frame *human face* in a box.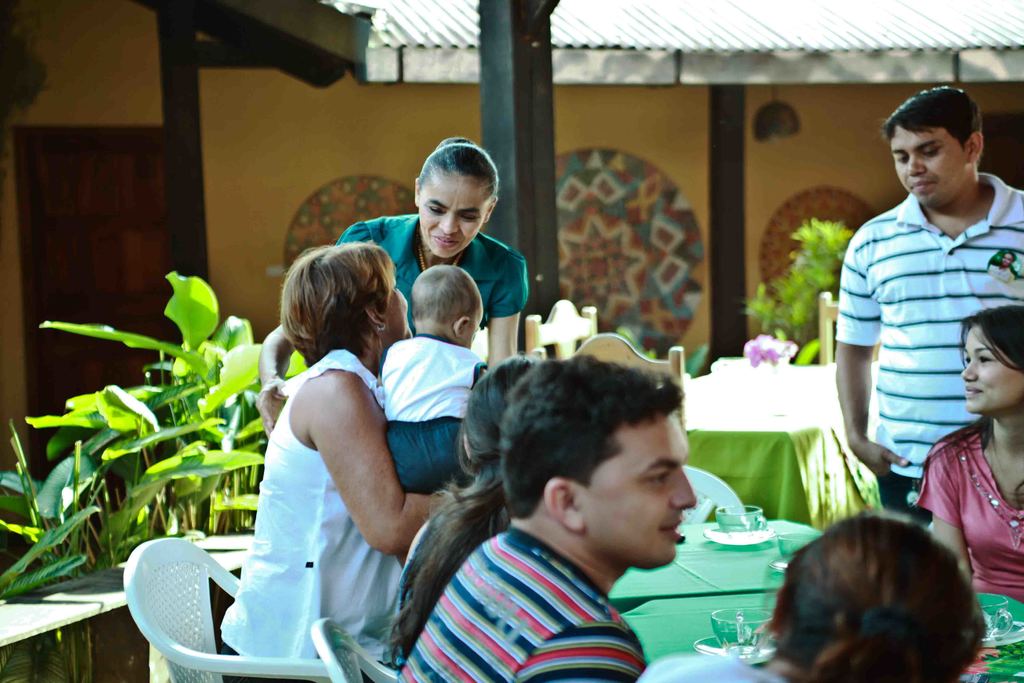
pyautogui.locateOnScreen(388, 277, 409, 342).
